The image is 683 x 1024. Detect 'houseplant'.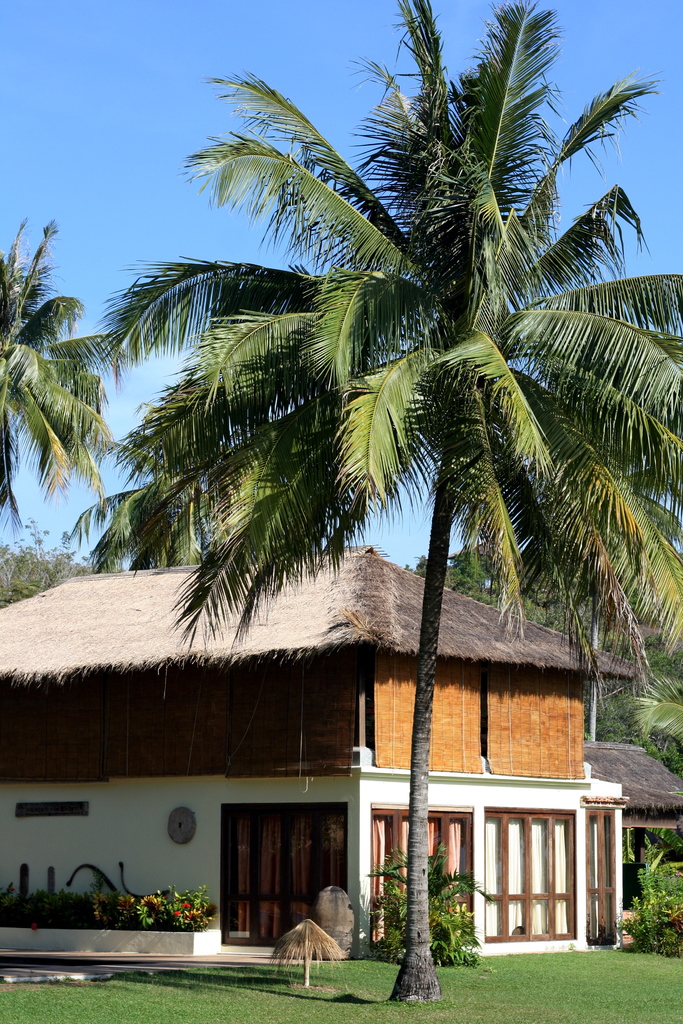
Detection: BBox(615, 831, 682, 965).
